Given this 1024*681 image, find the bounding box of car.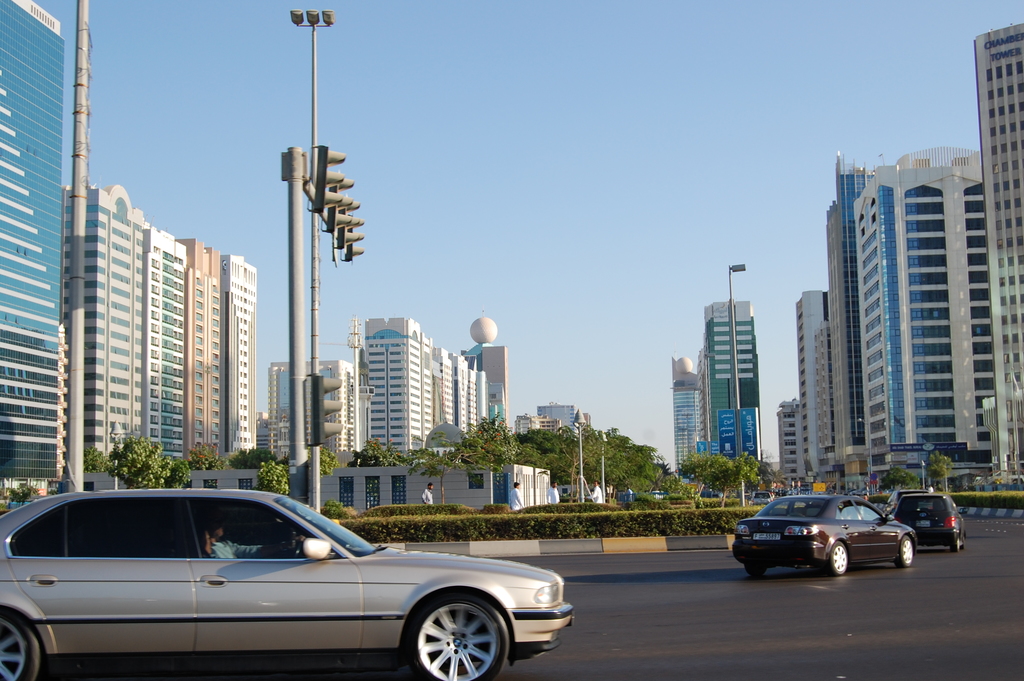
0,488,572,680.
